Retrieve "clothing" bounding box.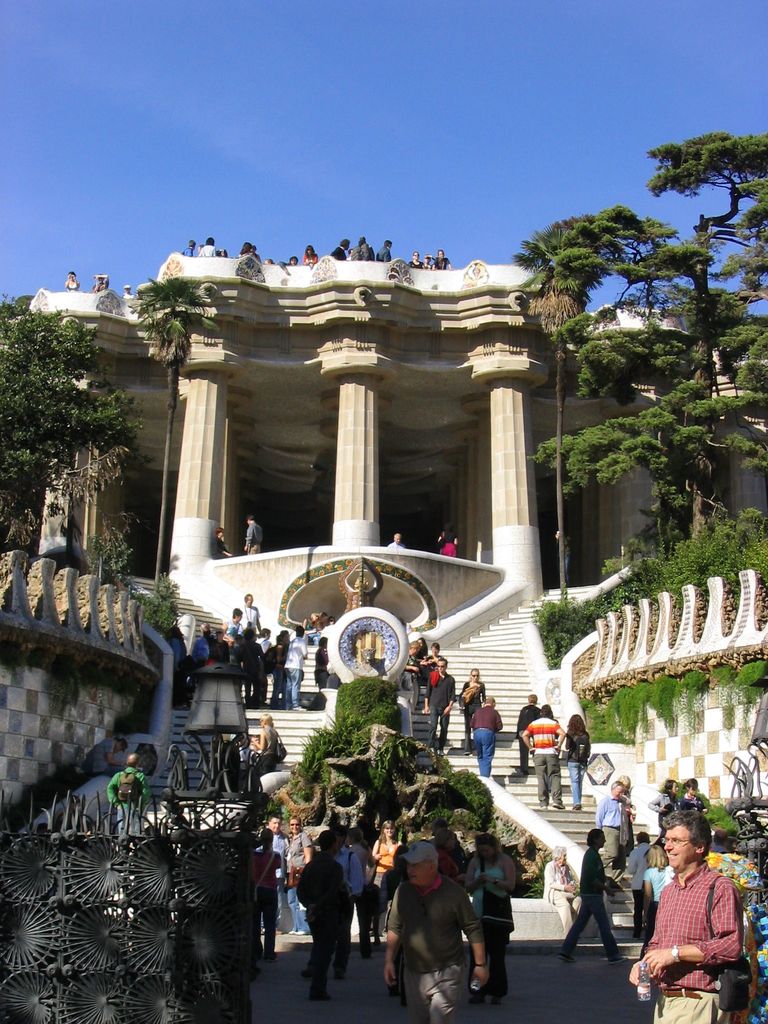
Bounding box: x1=391 y1=874 x2=484 y2=1021.
